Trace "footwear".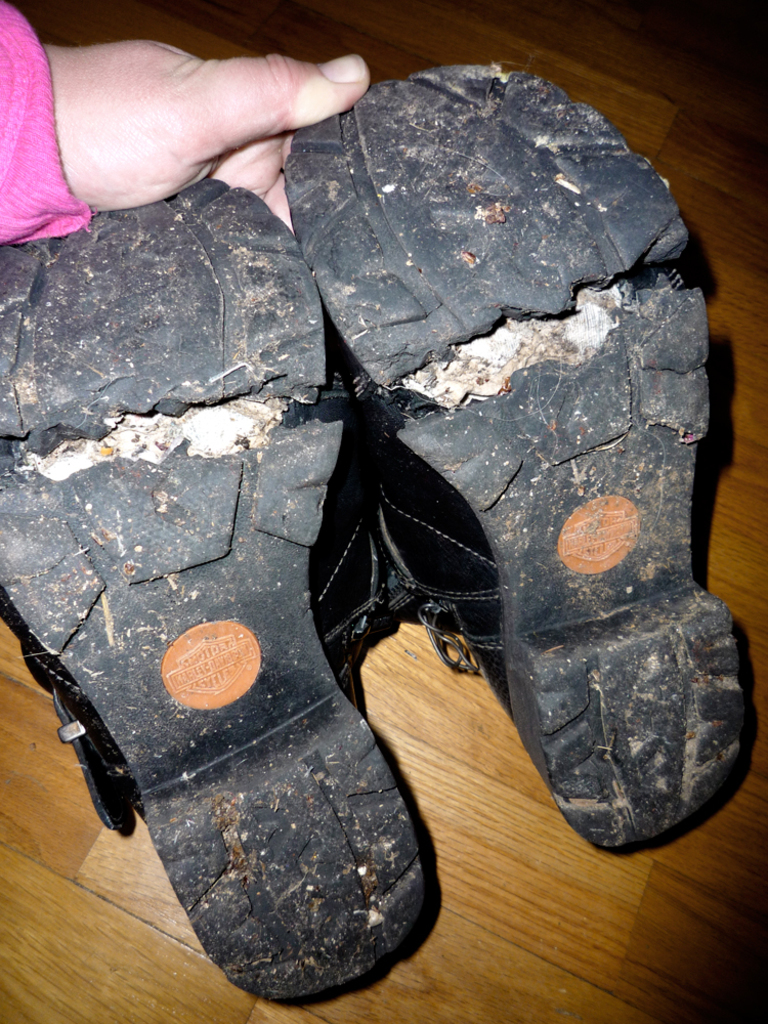
Traced to box=[280, 50, 758, 868].
